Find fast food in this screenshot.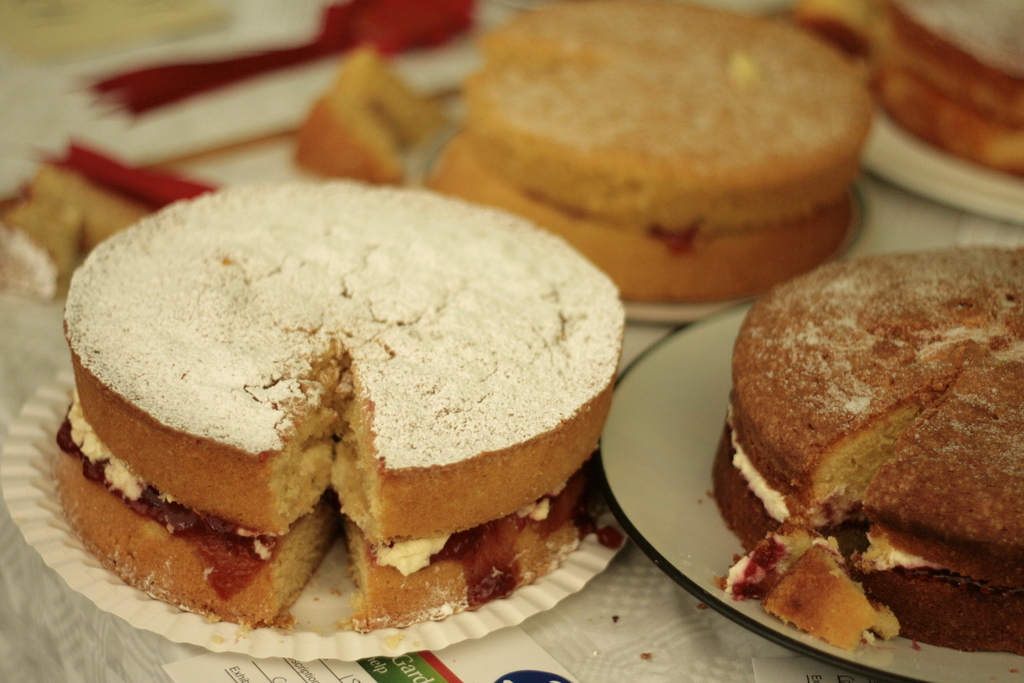
The bounding box for fast food is locate(54, 176, 628, 634).
